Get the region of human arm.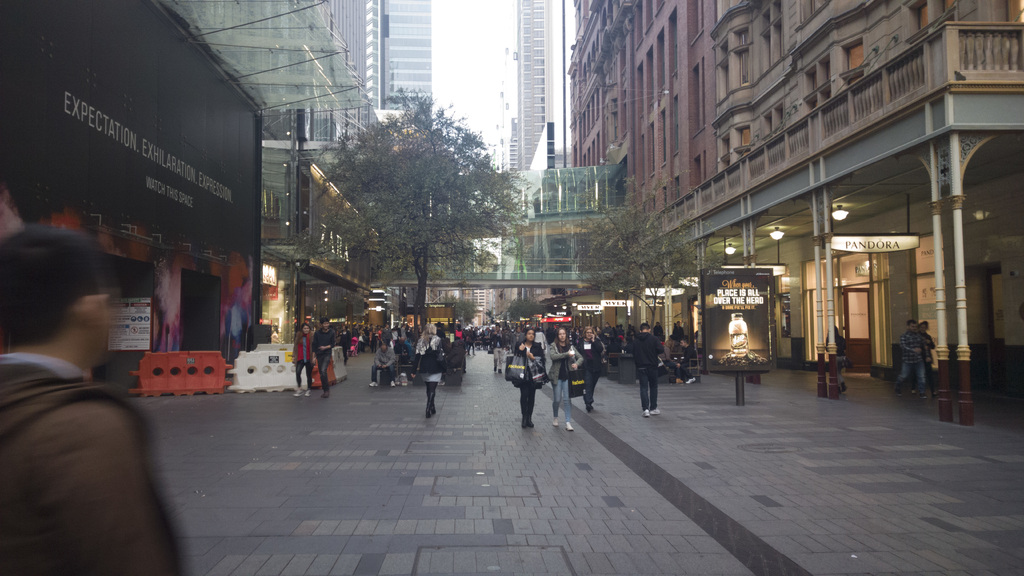
select_region(656, 337, 665, 356).
